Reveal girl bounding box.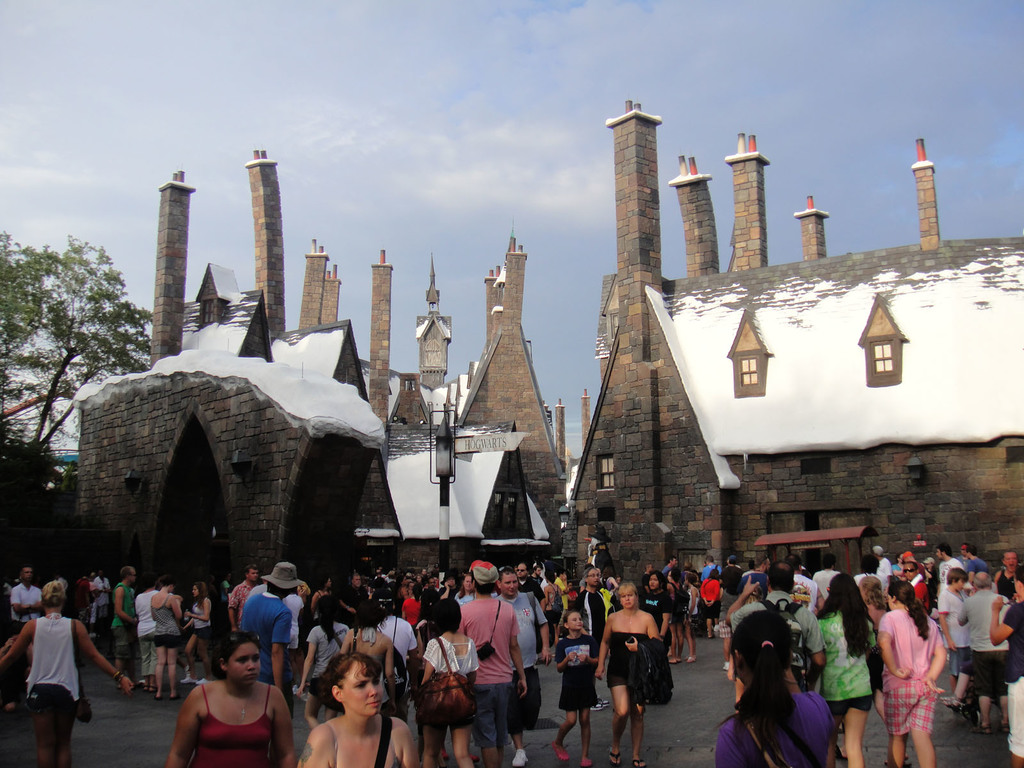
Revealed: box(166, 625, 298, 767).
